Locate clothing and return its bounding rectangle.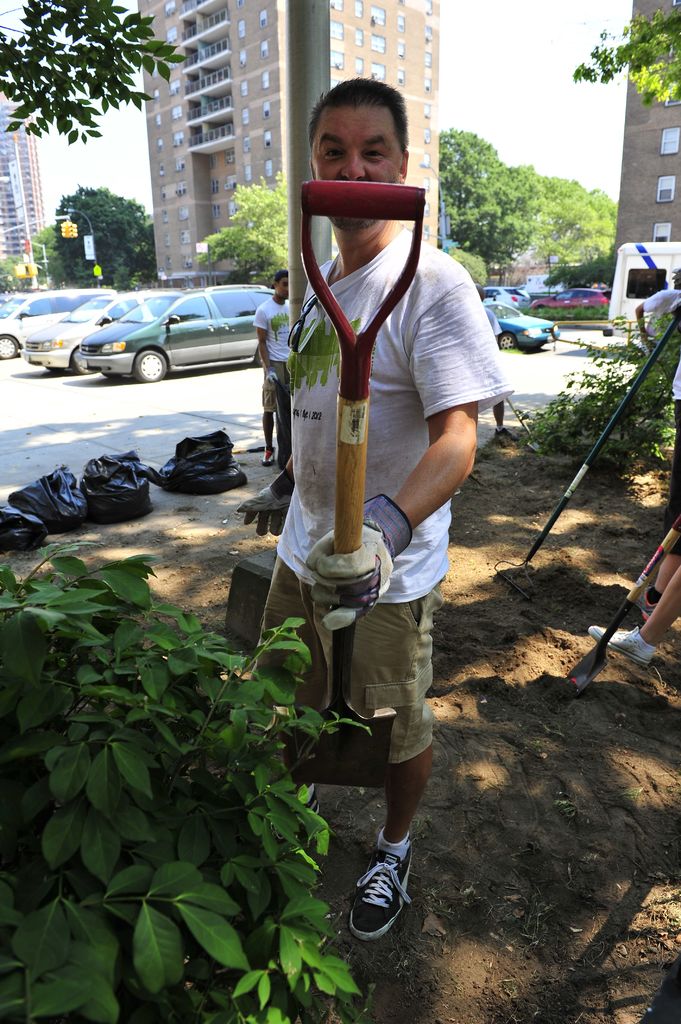
detection(270, 143, 467, 800).
